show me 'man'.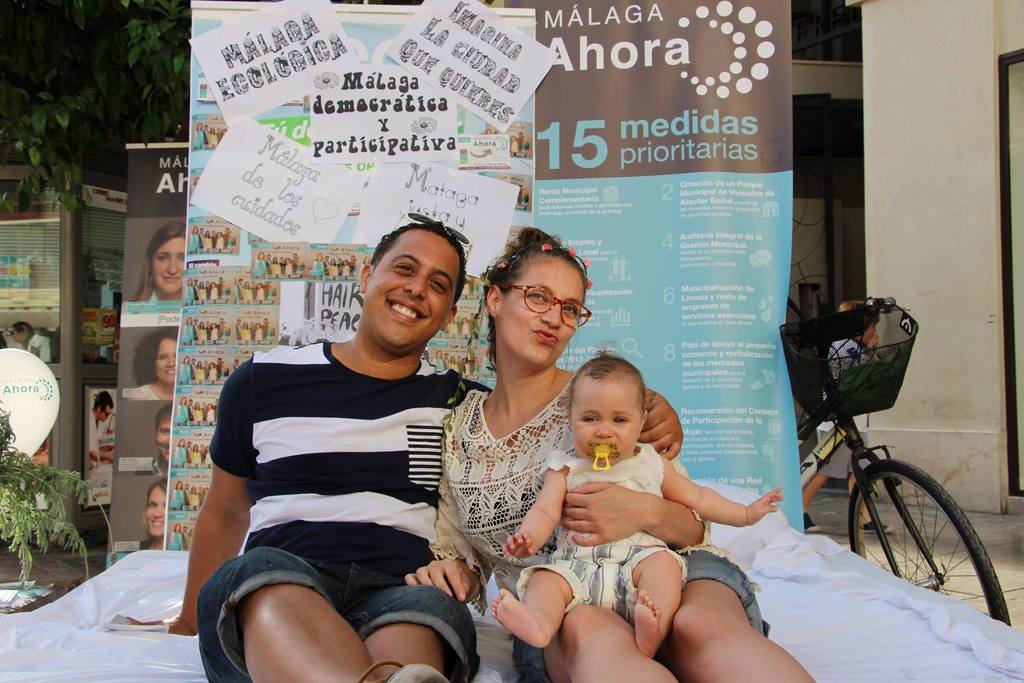
'man' is here: bbox=[468, 358, 474, 373].
